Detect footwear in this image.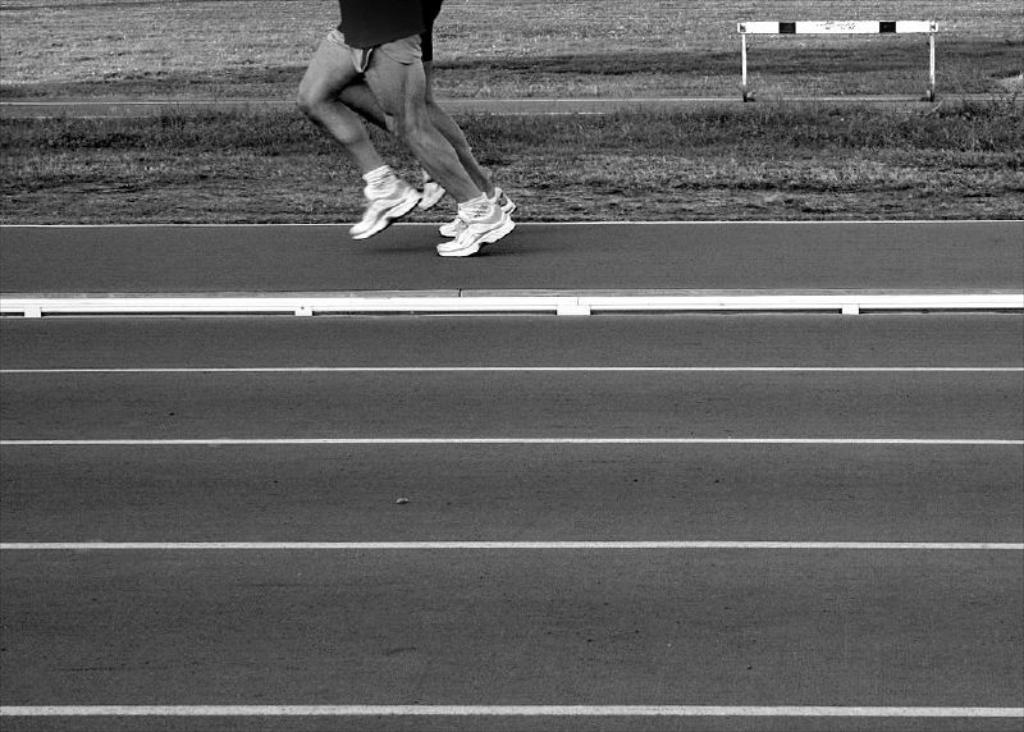
Detection: left=430, top=203, right=520, bottom=255.
